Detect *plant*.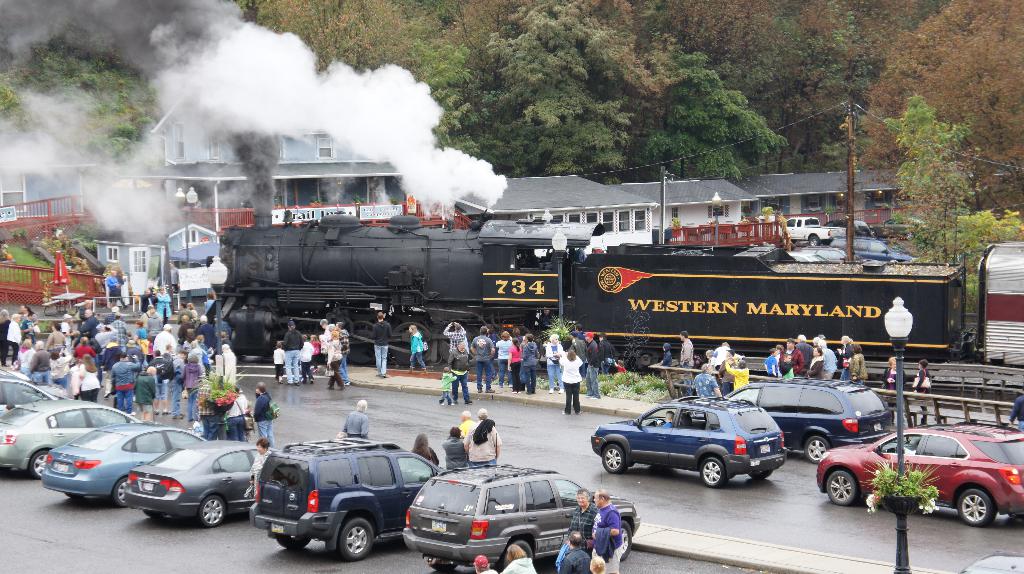
Detected at BBox(943, 207, 1023, 320).
